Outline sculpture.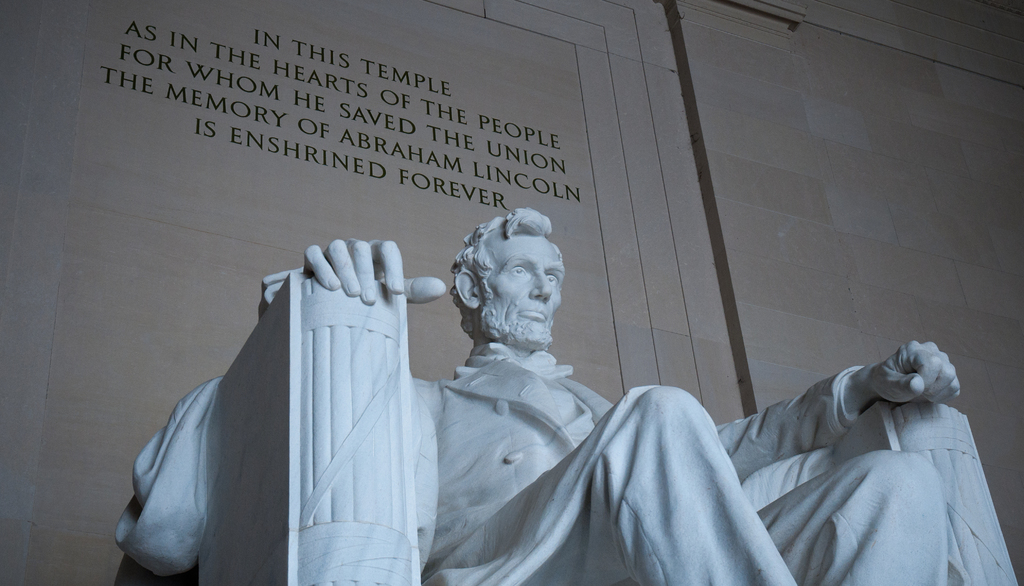
Outline: 113 209 1018 585.
